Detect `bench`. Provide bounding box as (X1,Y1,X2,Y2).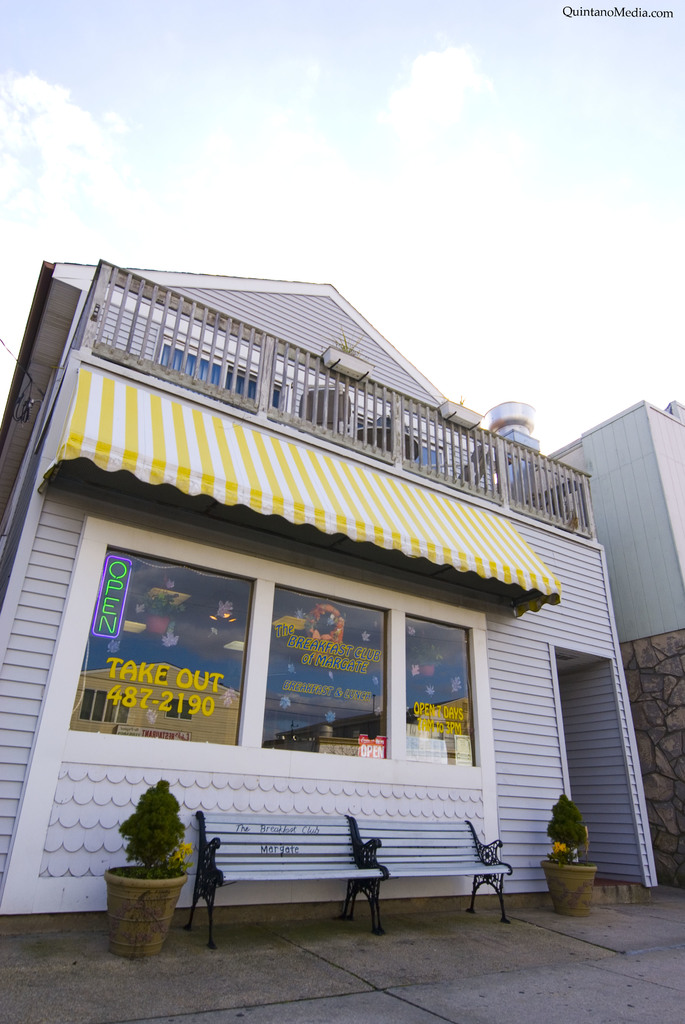
(154,805,536,938).
